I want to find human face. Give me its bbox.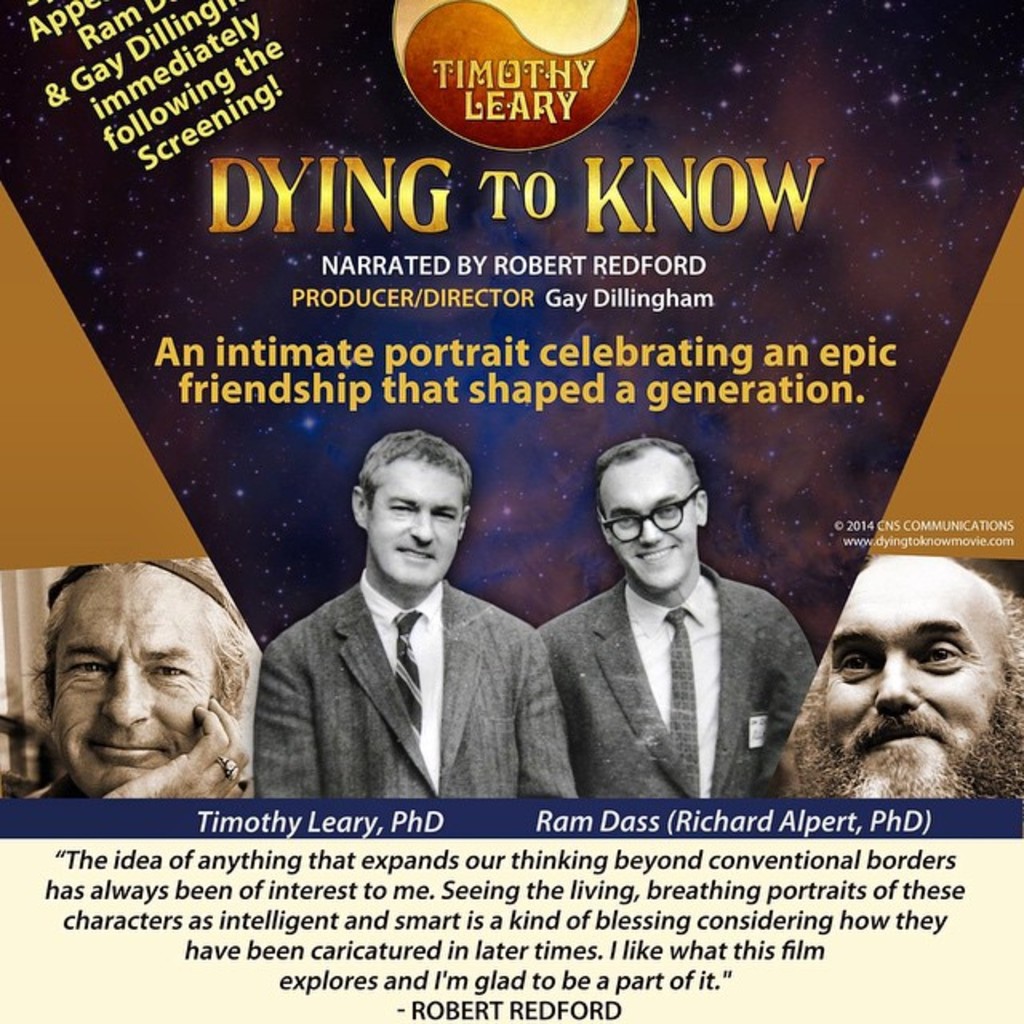
box=[54, 570, 210, 787].
